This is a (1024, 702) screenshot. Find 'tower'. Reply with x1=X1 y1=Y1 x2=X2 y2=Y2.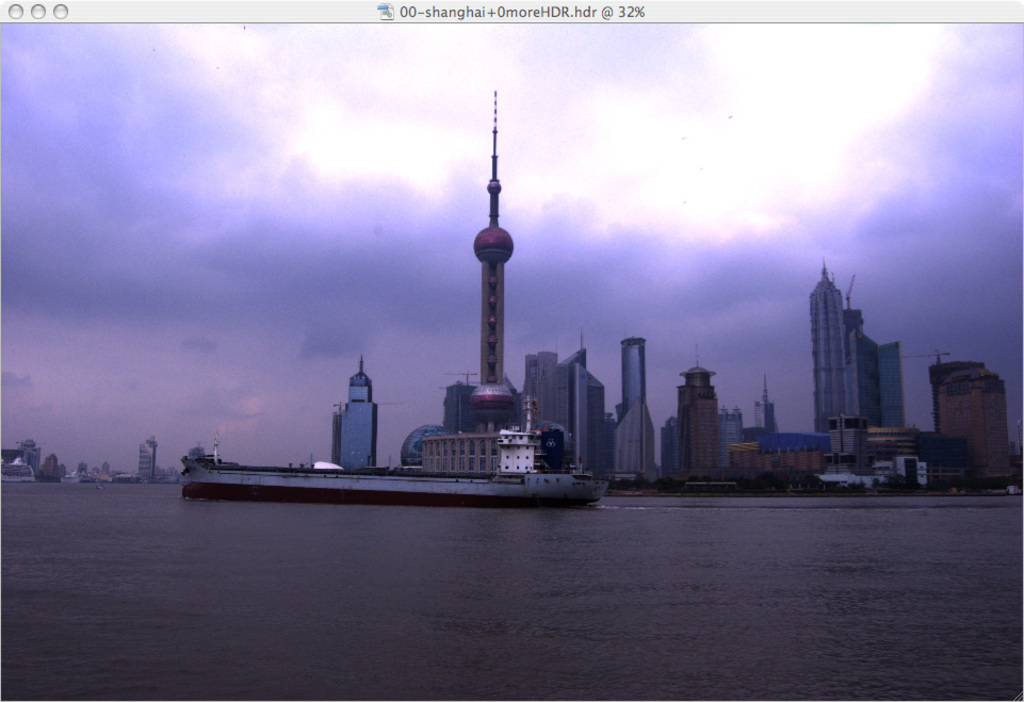
x1=883 y1=343 x2=906 y2=476.
